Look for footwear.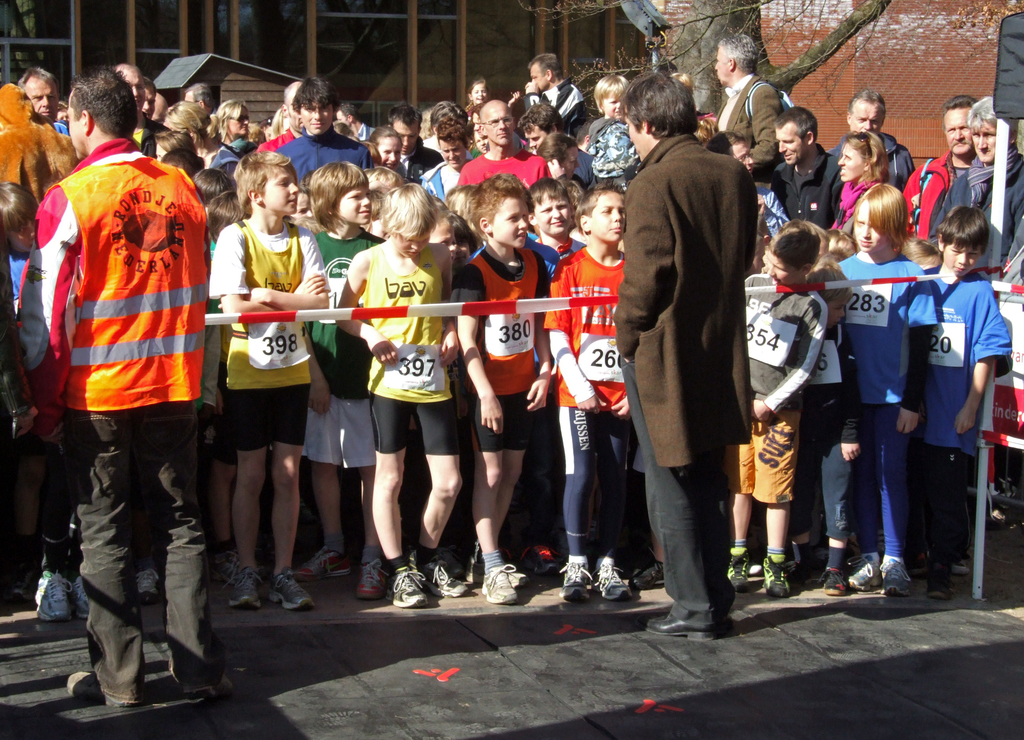
Found: x1=264 y1=564 x2=313 y2=609.
